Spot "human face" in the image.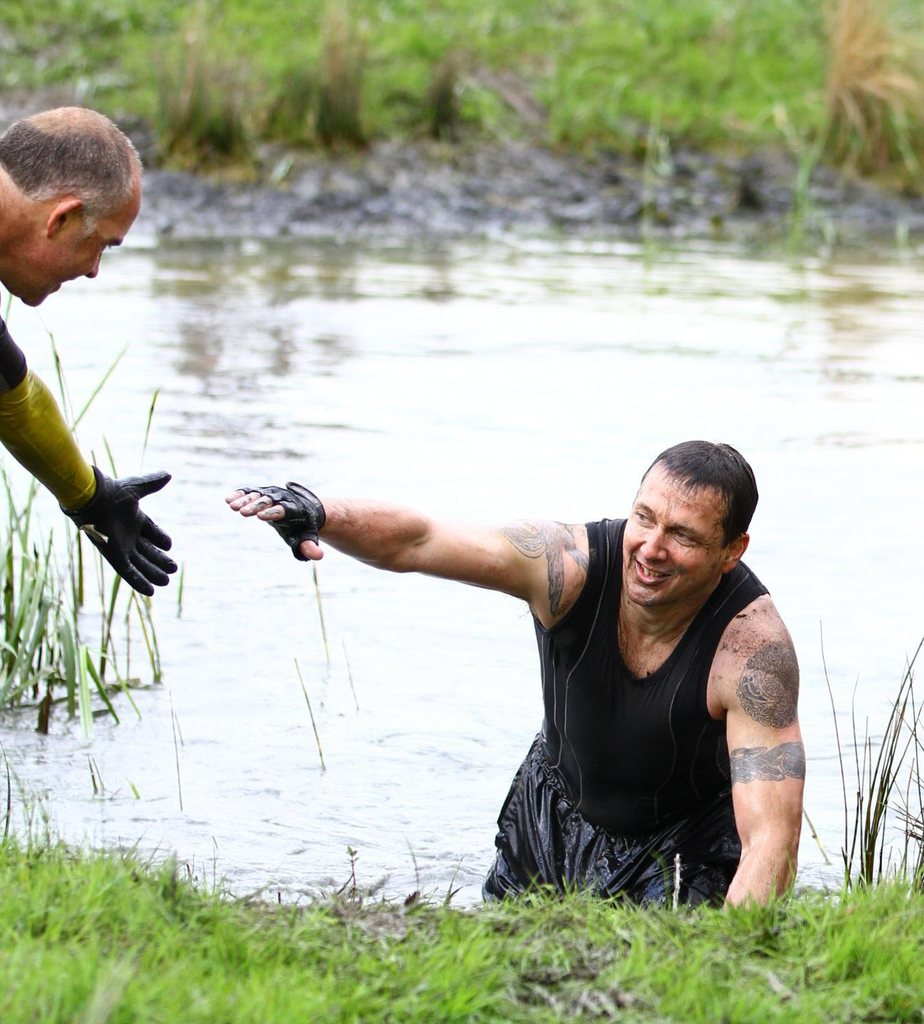
"human face" found at bbox=(621, 461, 723, 603).
